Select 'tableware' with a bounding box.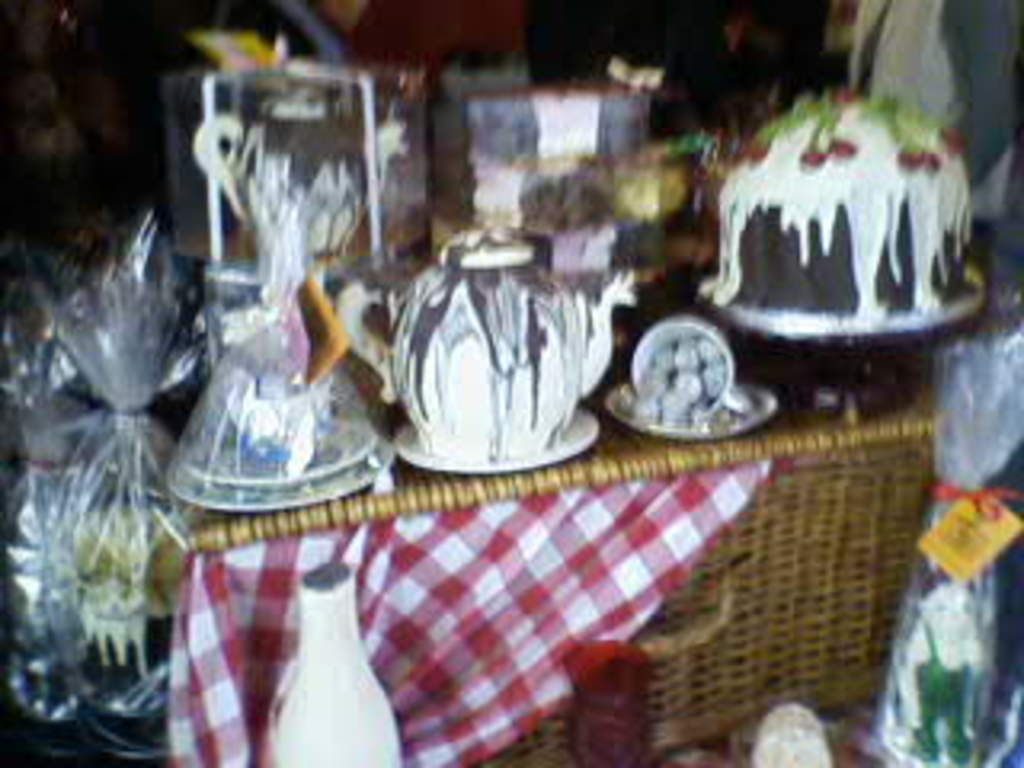
(384,208,605,480).
